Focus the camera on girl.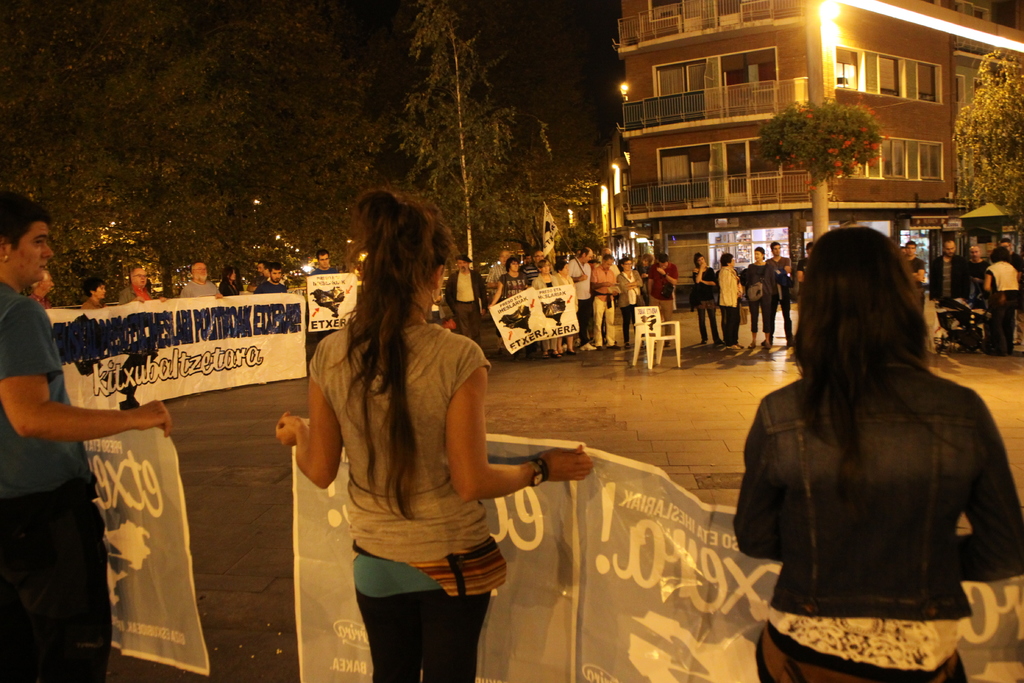
Focus region: [717, 249, 746, 353].
